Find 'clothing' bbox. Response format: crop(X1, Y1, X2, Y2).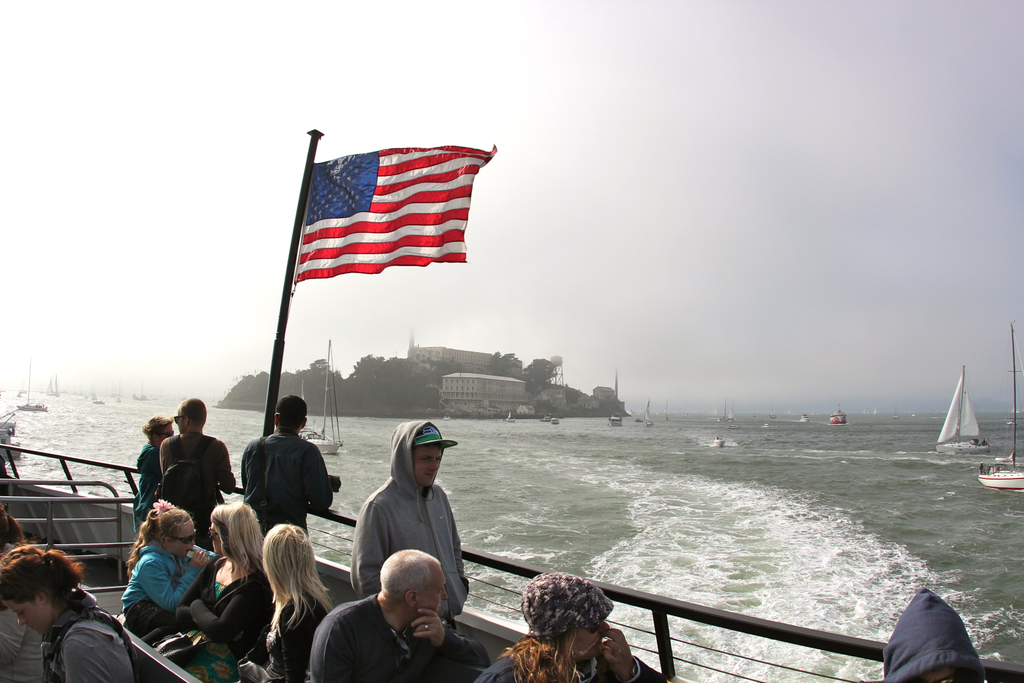
crop(156, 431, 234, 520).
